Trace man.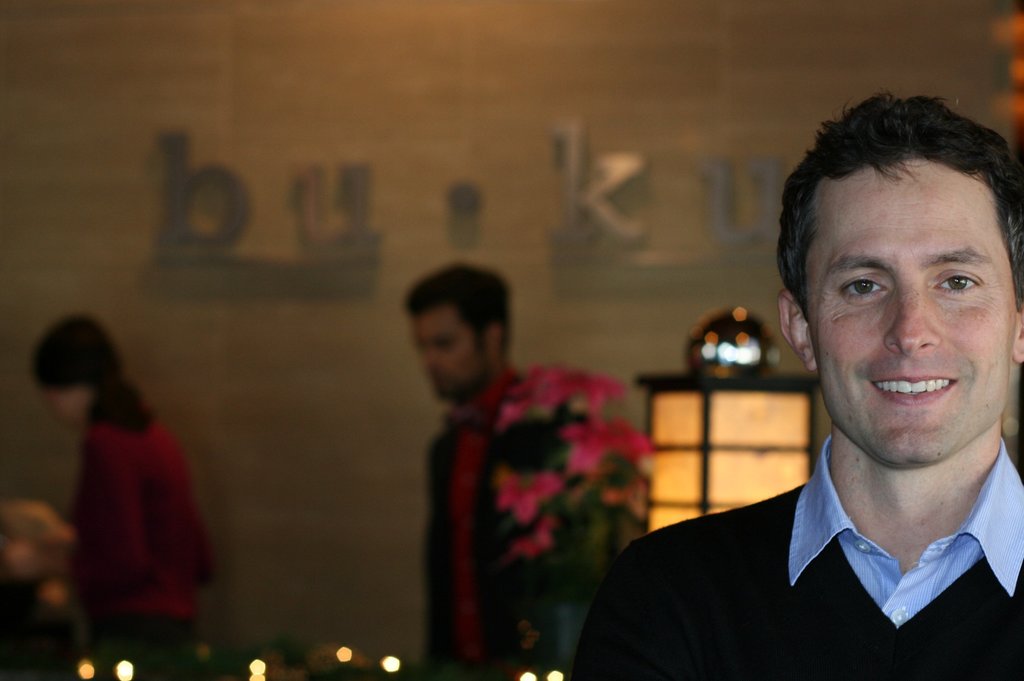
Traced to x1=588 y1=142 x2=1023 y2=675.
